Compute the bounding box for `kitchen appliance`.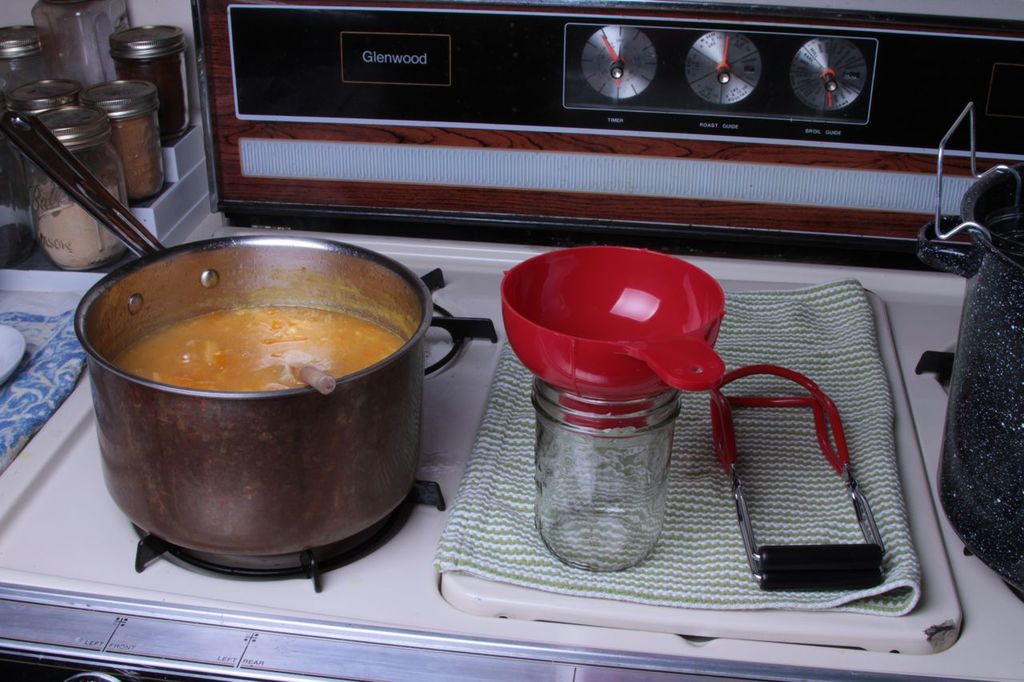
{"x1": 0, "y1": 22, "x2": 53, "y2": 128}.
